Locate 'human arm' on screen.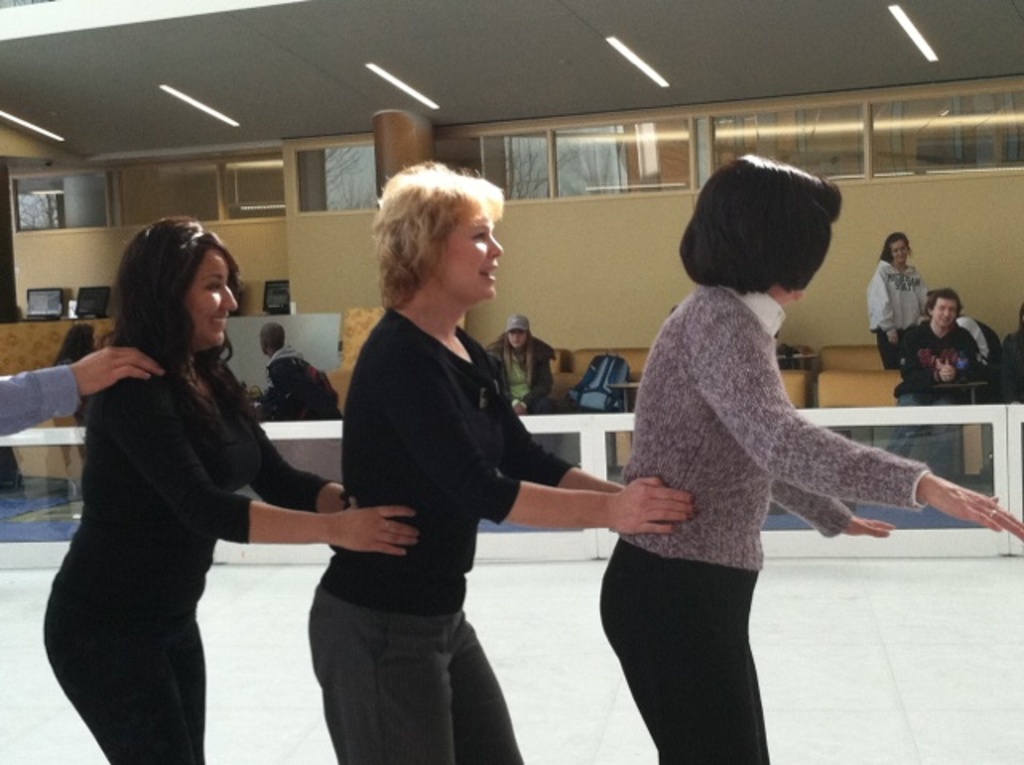
On screen at <bbox>872, 261, 896, 347</bbox>.
